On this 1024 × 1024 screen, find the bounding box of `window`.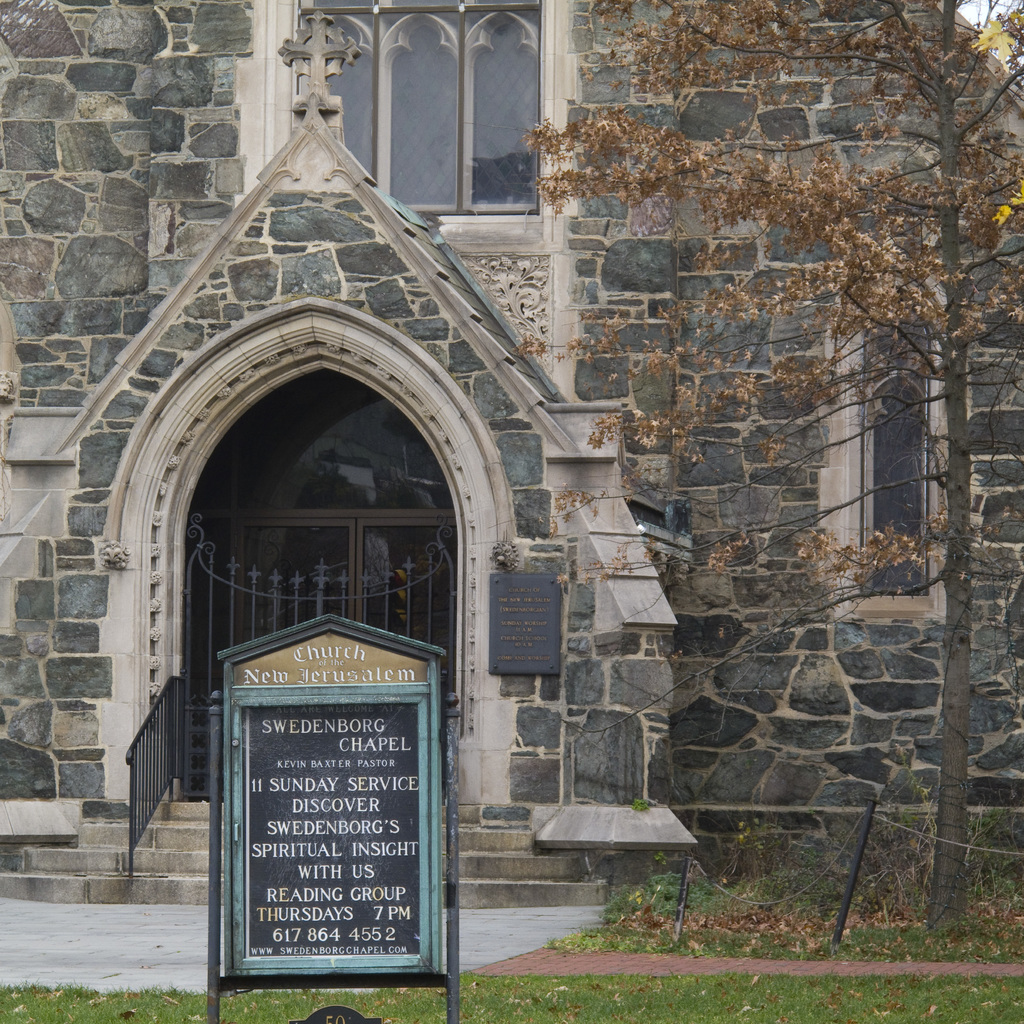
Bounding box: bbox=[847, 326, 938, 592].
